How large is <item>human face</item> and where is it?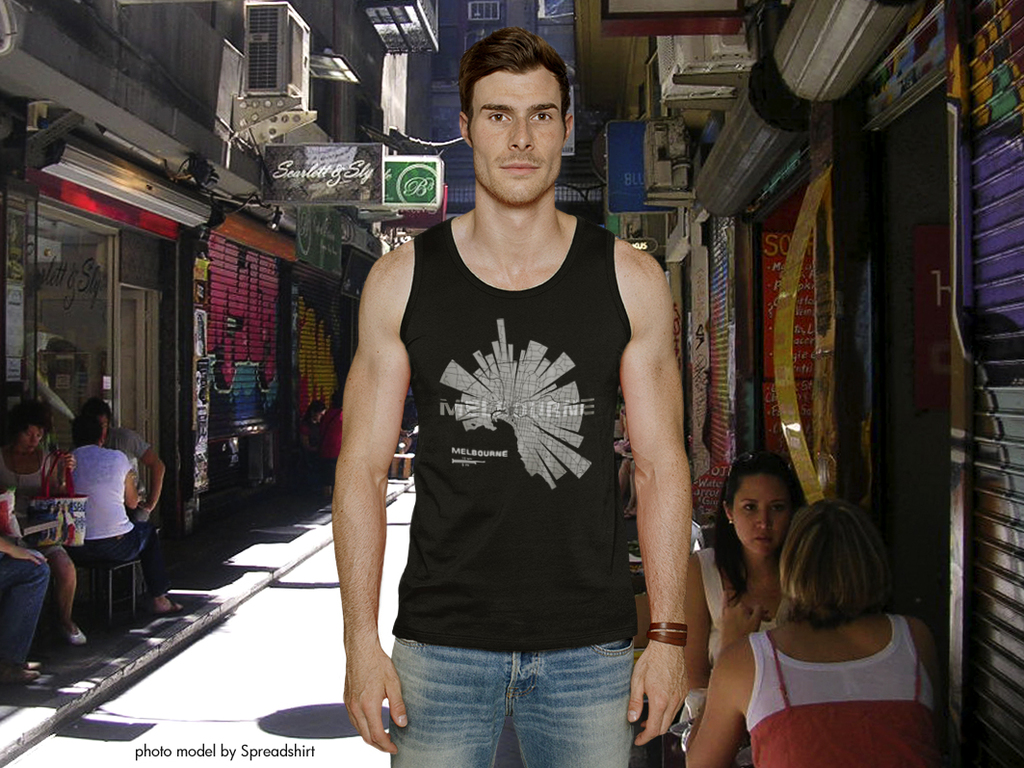
Bounding box: box(734, 473, 793, 557).
